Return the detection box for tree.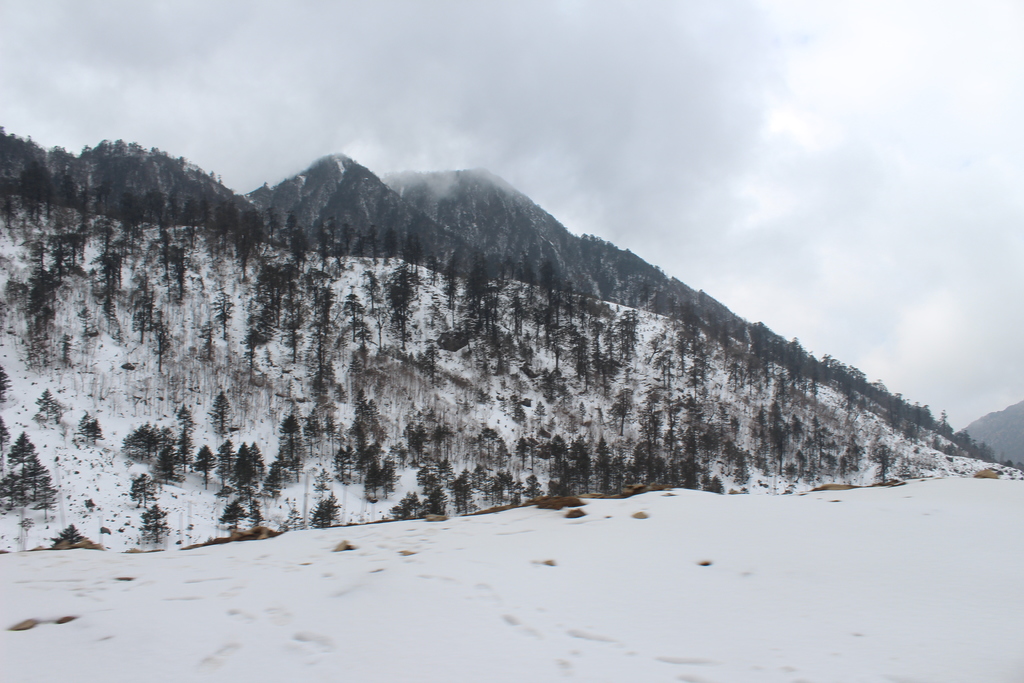
bbox(247, 502, 266, 531).
